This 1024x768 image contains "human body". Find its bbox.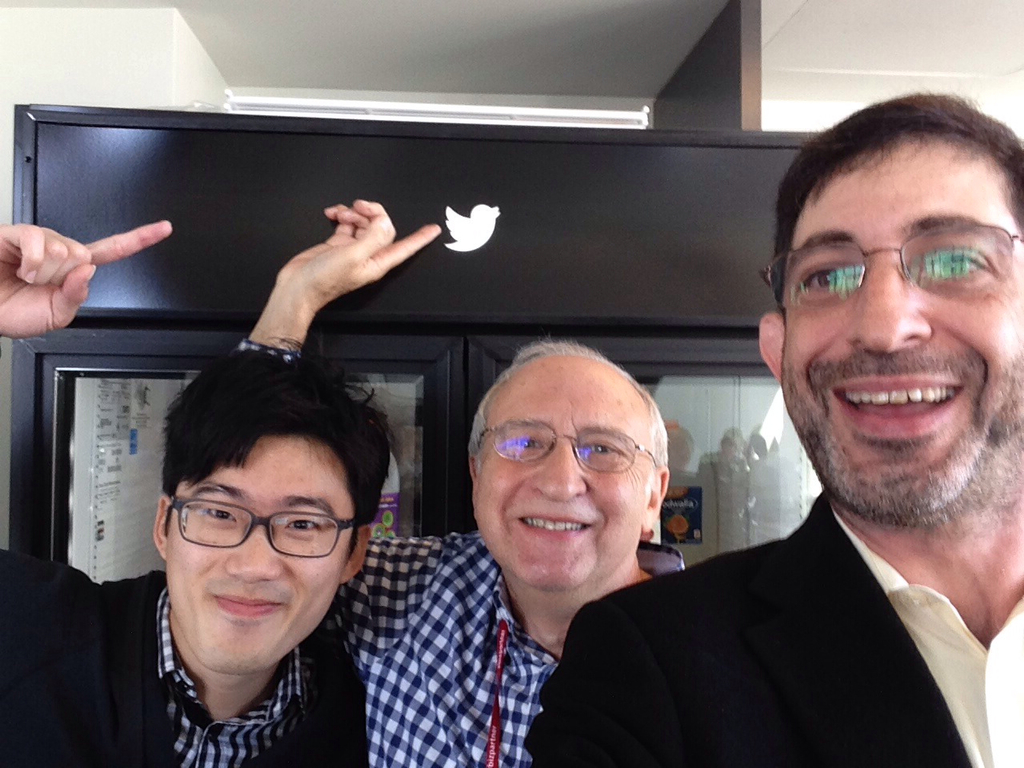
left=566, top=97, right=1021, bottom=767.
